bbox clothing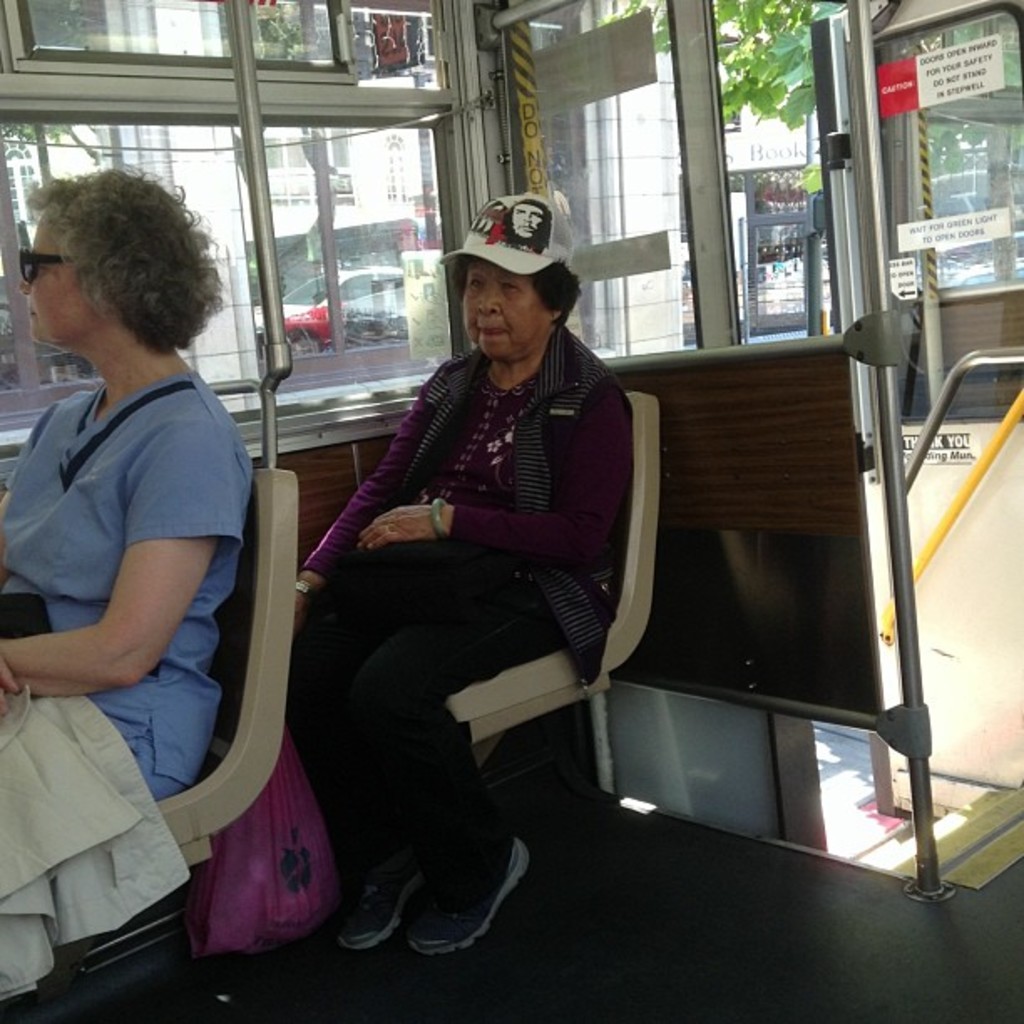
pyautogui.locateOnScreen(0, 371, 253, 801)
